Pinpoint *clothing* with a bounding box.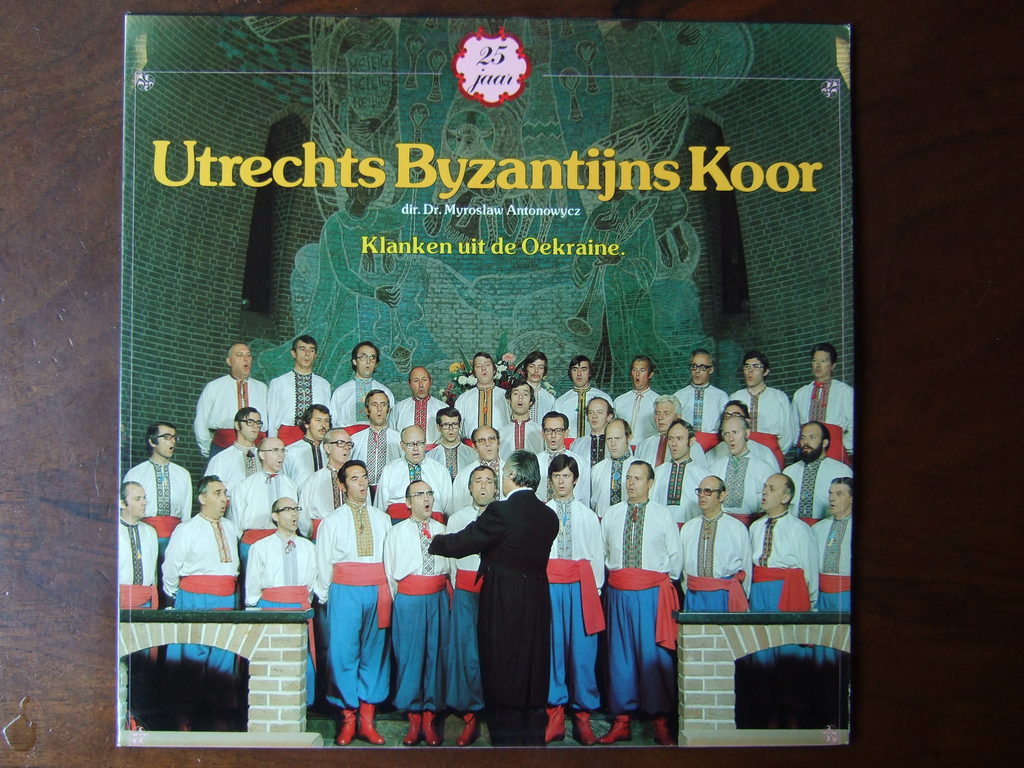
select_region(530, 383, 558, 426).
